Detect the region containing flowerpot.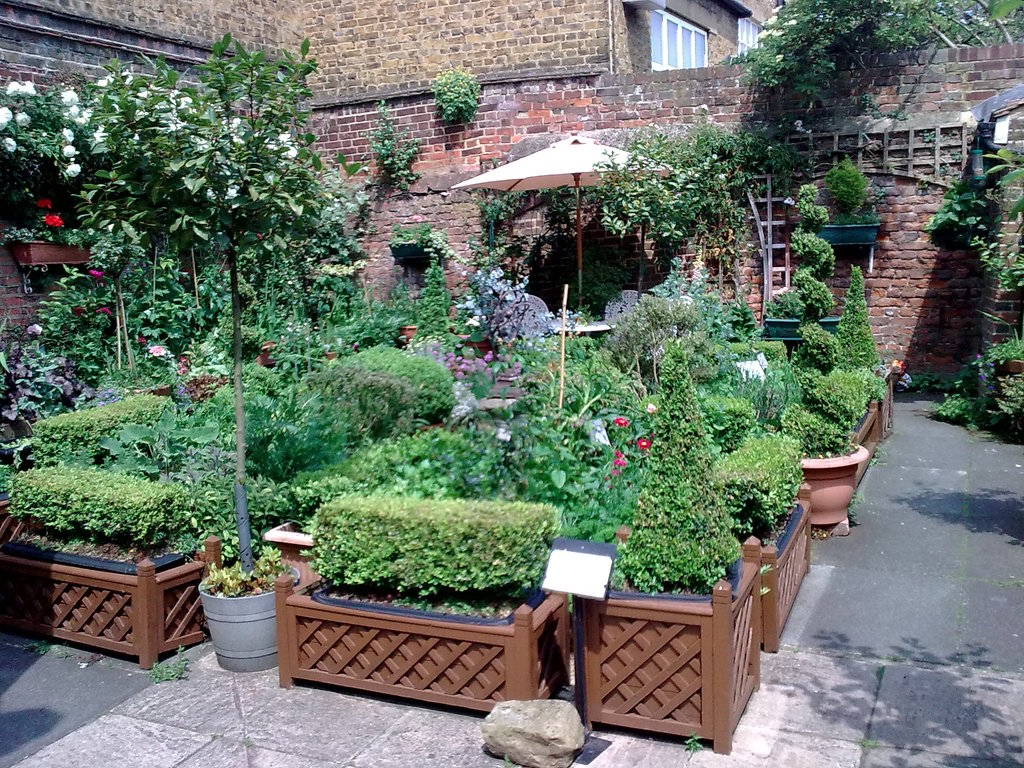
[left=797, top=449, right=883, bottom=527].
